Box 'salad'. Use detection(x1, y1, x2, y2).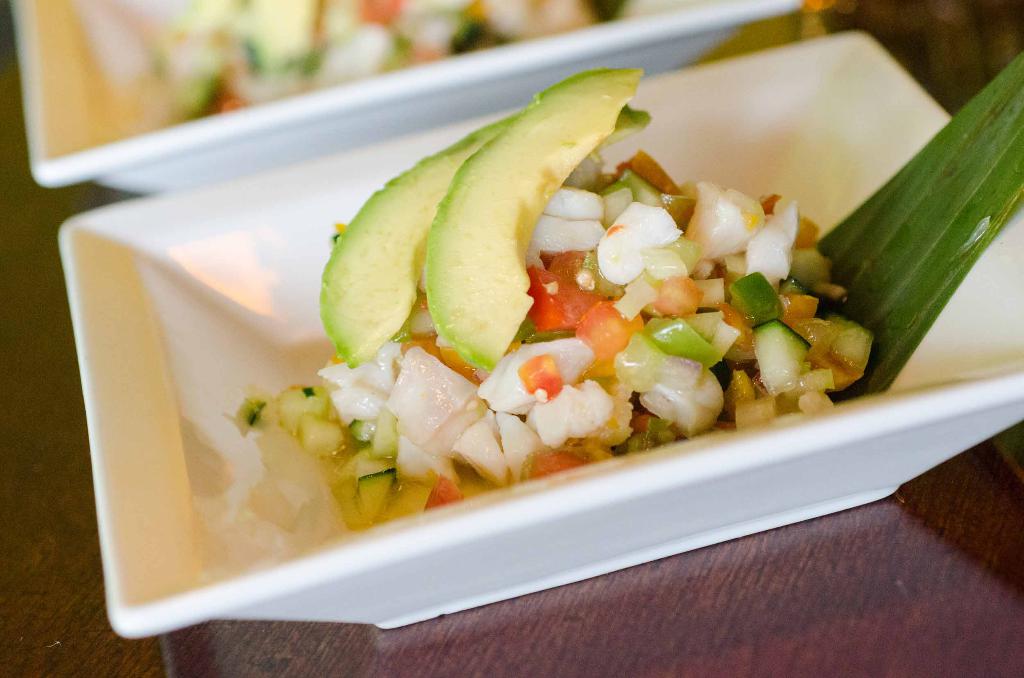
detection(218, 58, 943, 514).
